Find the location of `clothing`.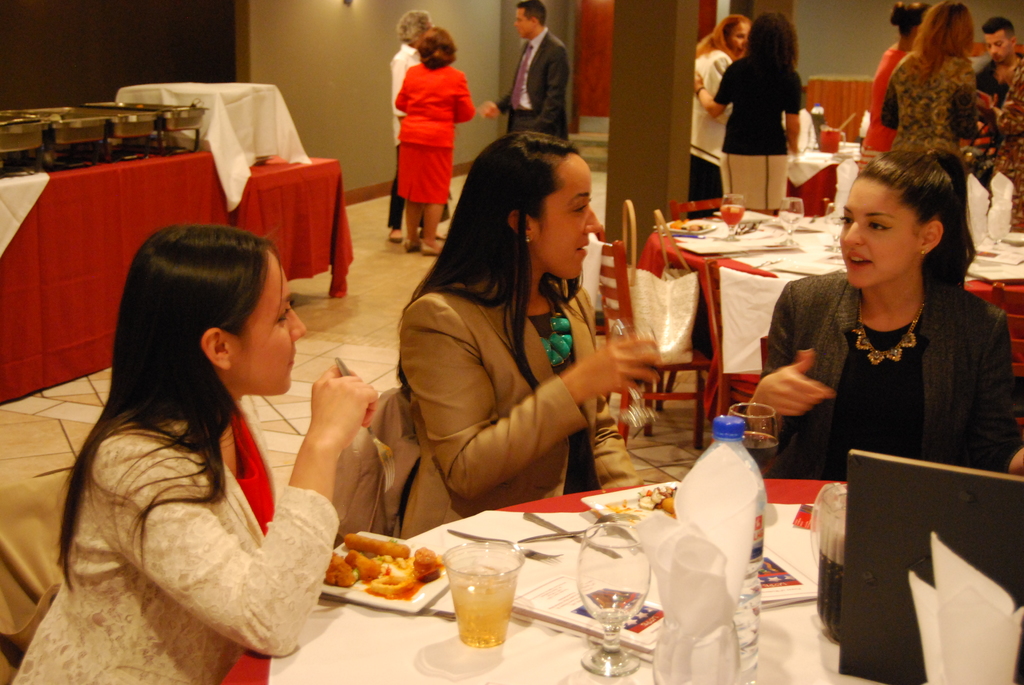
Location: detection(500, 31, 572, 142).
